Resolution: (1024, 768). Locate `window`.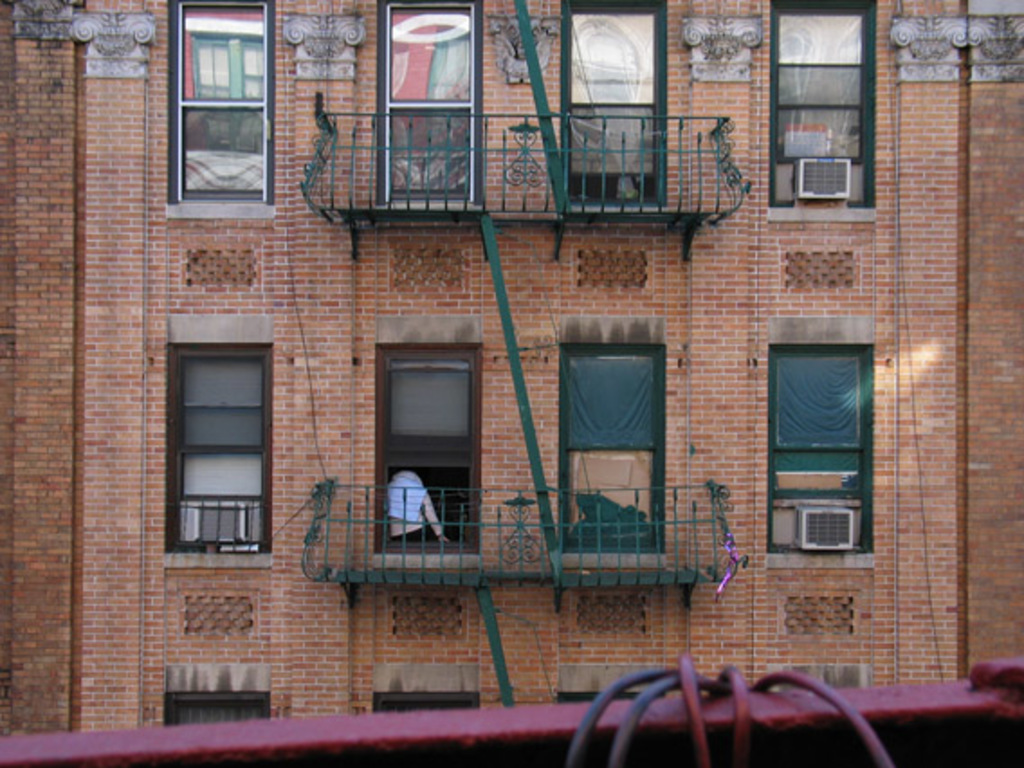
x1=557, y1=335, x2=665, y2=553.
